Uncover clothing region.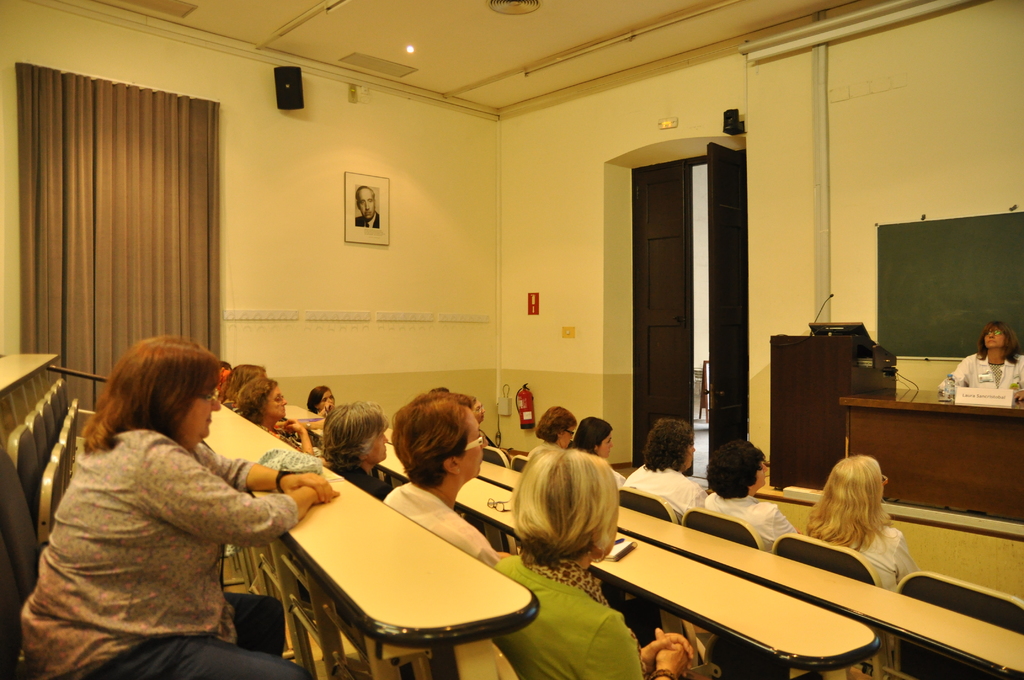
Uncovered: box(328, 462, 388, 500).
